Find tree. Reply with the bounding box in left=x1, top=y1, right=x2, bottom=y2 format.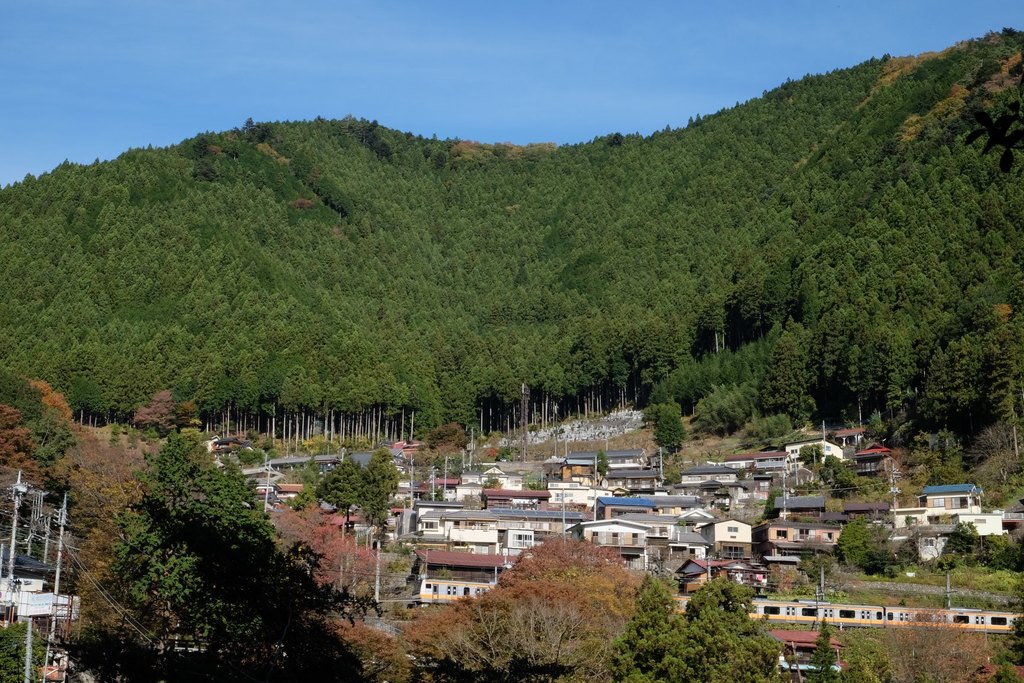
left=1005, top=618, right=1023, bottom=666.
